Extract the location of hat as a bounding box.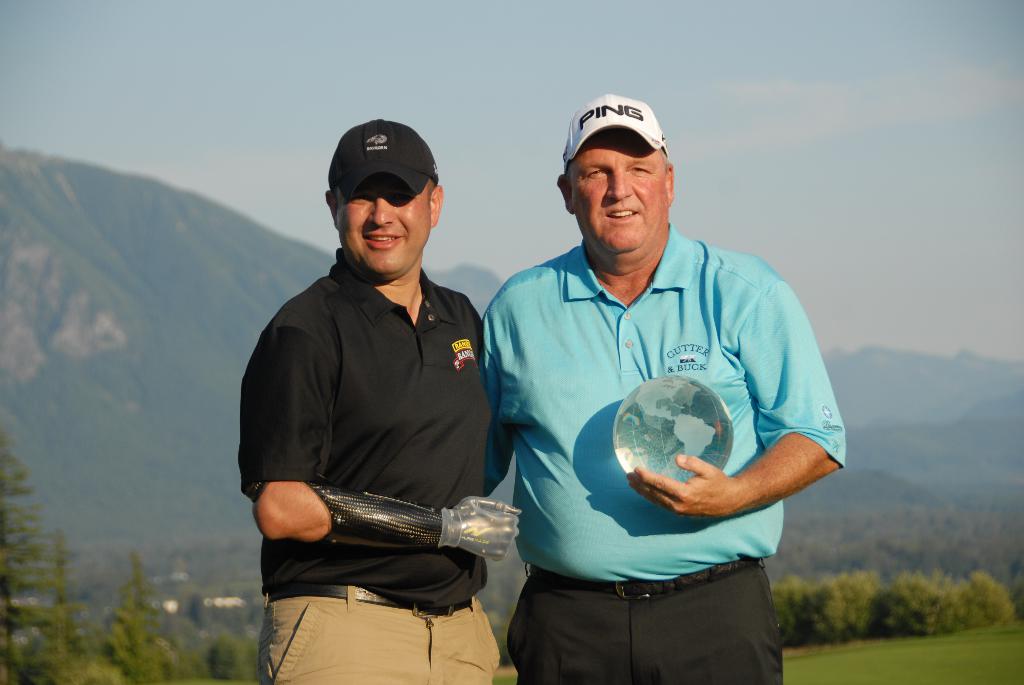
324/118/440/195.
